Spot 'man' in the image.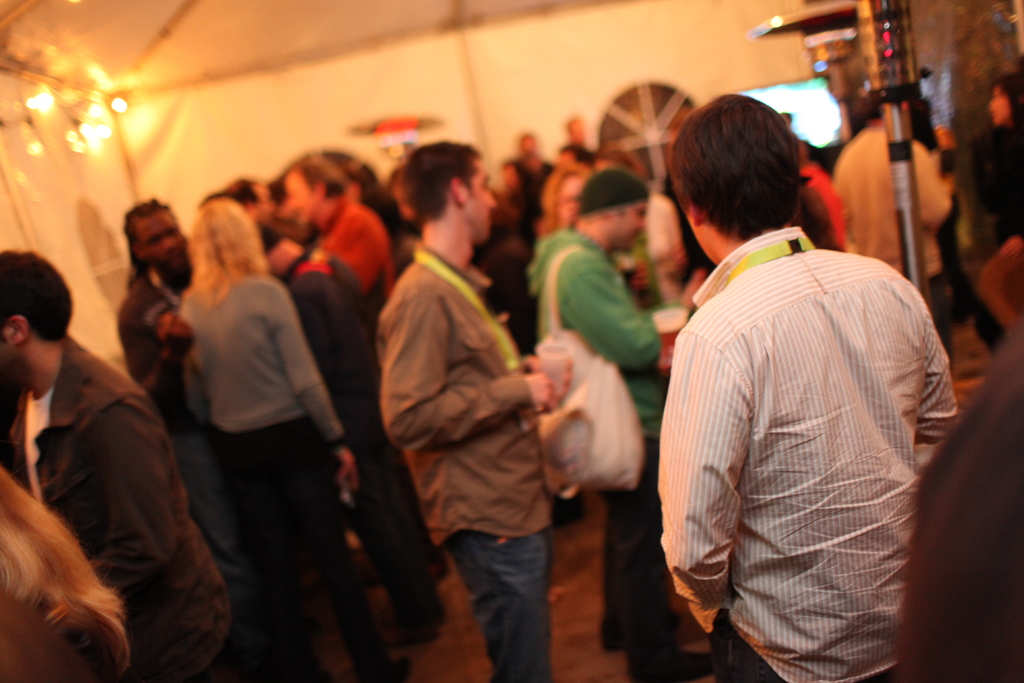
'man' found at Rect(119, 195, 230, 585).
